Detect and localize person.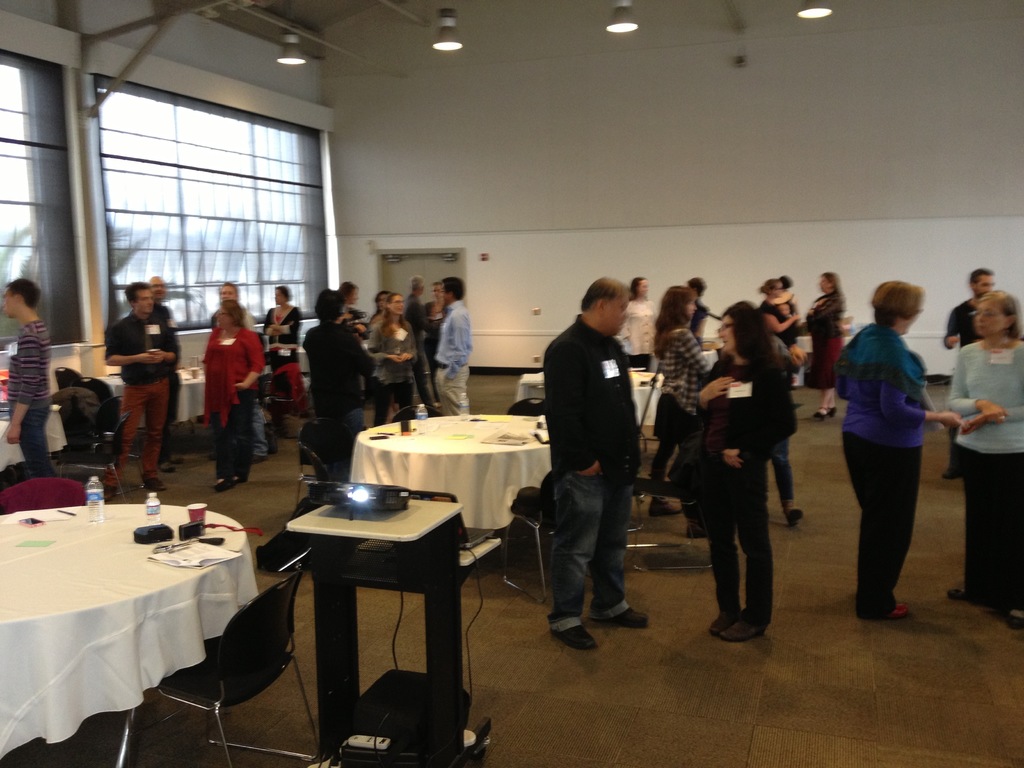
Localized at 737:297:804:529.
